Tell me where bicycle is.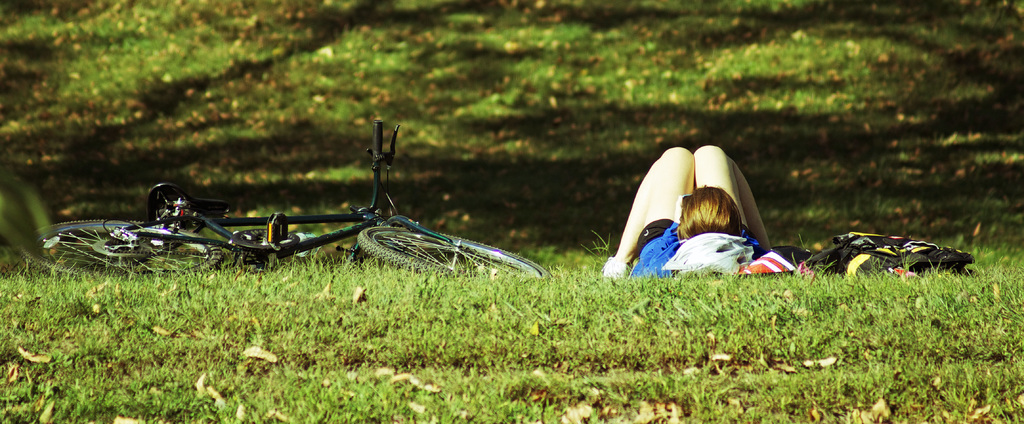
bicycle is at (x1=86, y1=127, x2=594, y2=283).
